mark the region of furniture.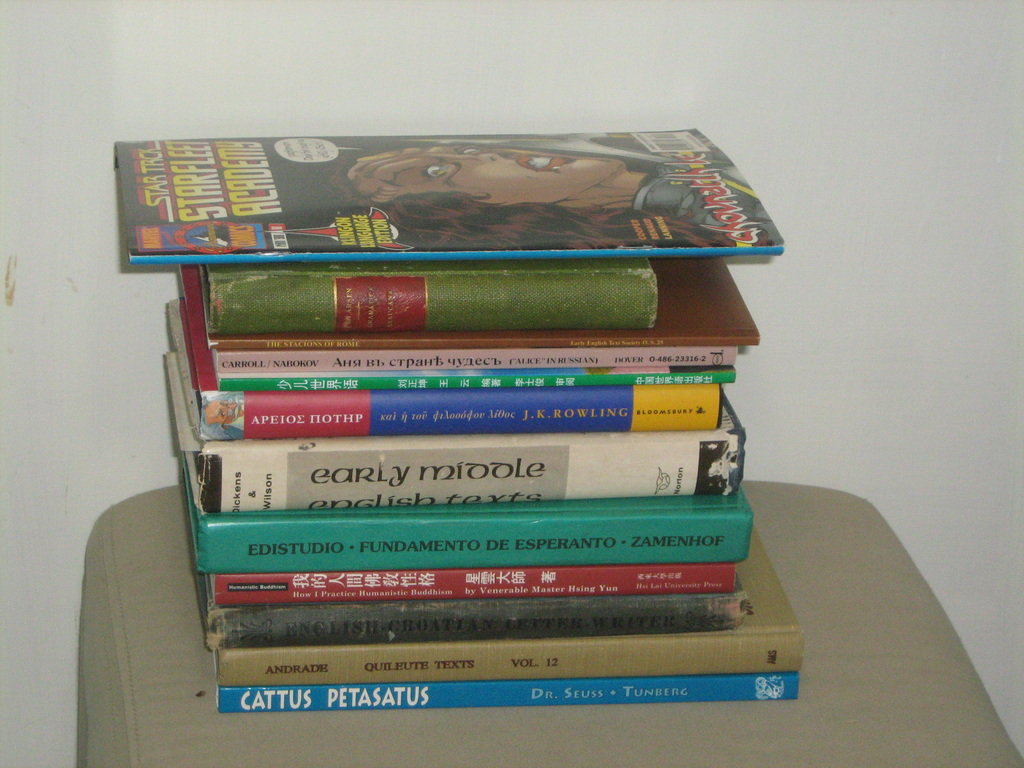
Region: bbox(75, 484, 1023, 767).
